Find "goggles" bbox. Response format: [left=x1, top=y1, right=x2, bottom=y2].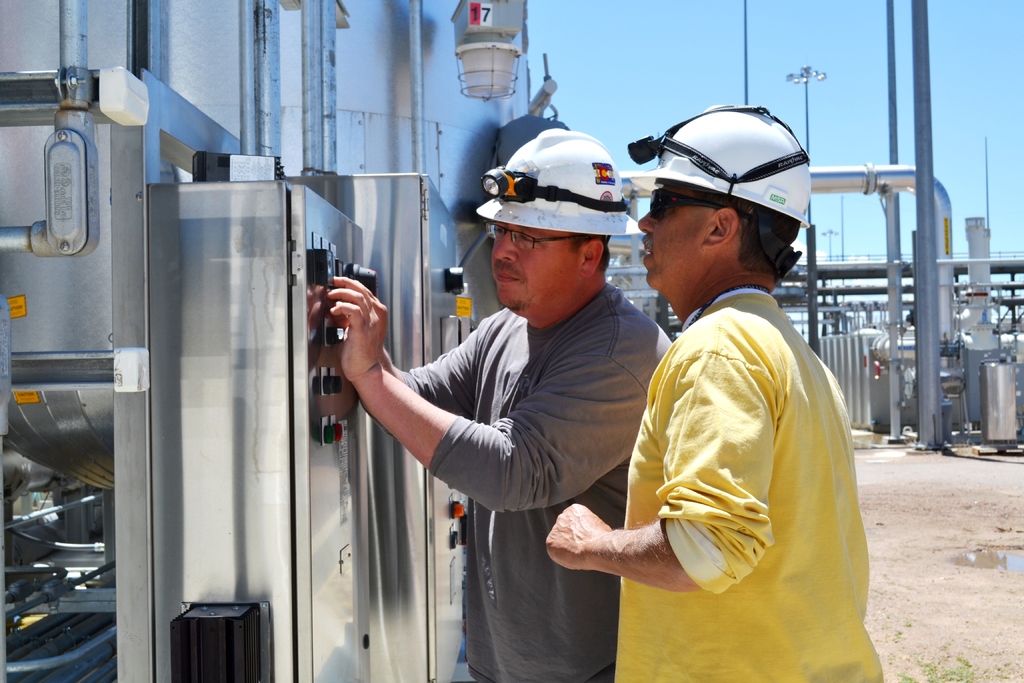
[left=645, top=187, right=764, bottom=218].
